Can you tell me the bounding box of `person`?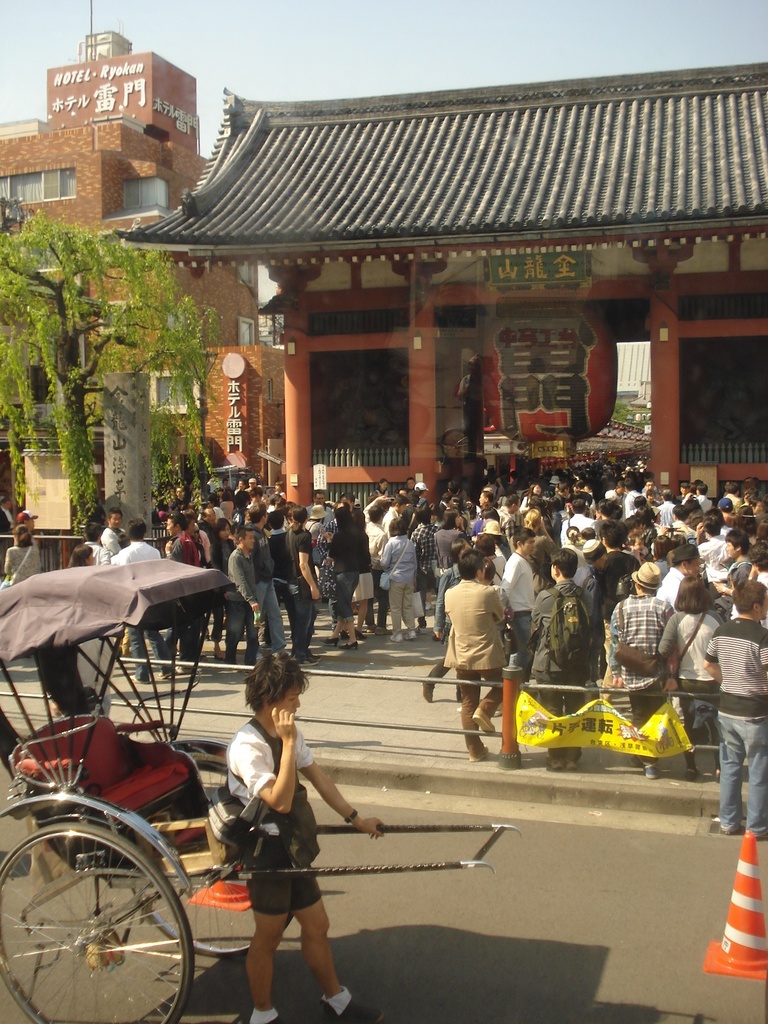
l=603, t=550, r=689, b=769.
